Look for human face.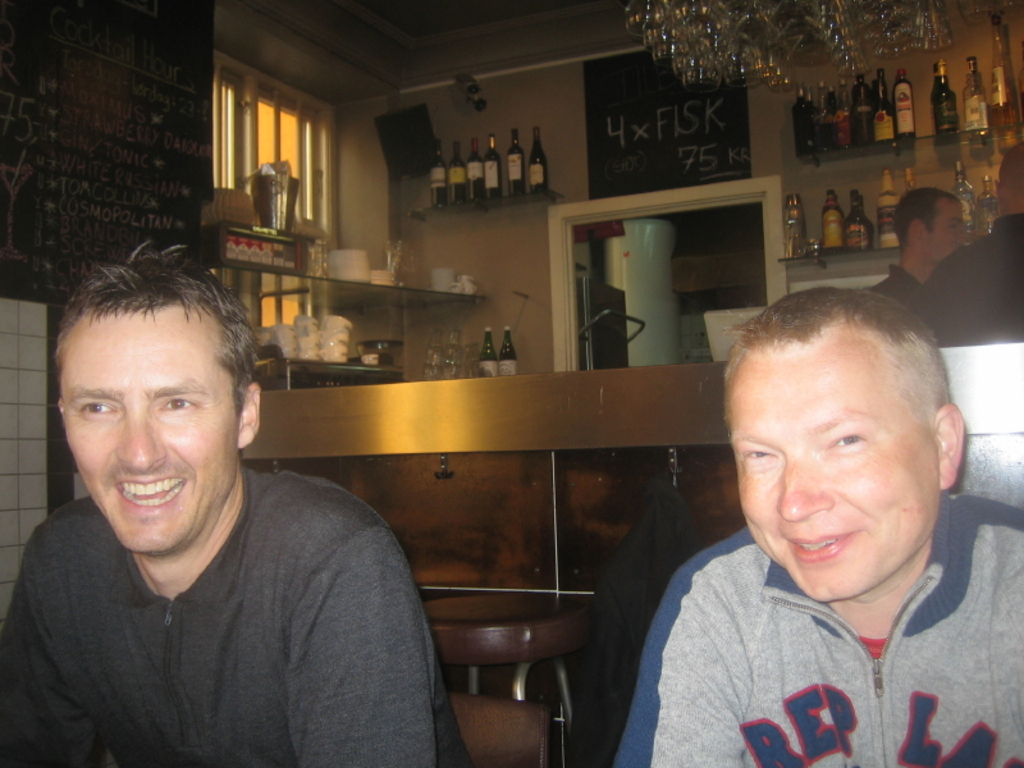
Found: {"left": 58, "top": 312, "right": 241, "bottom": 550}.
